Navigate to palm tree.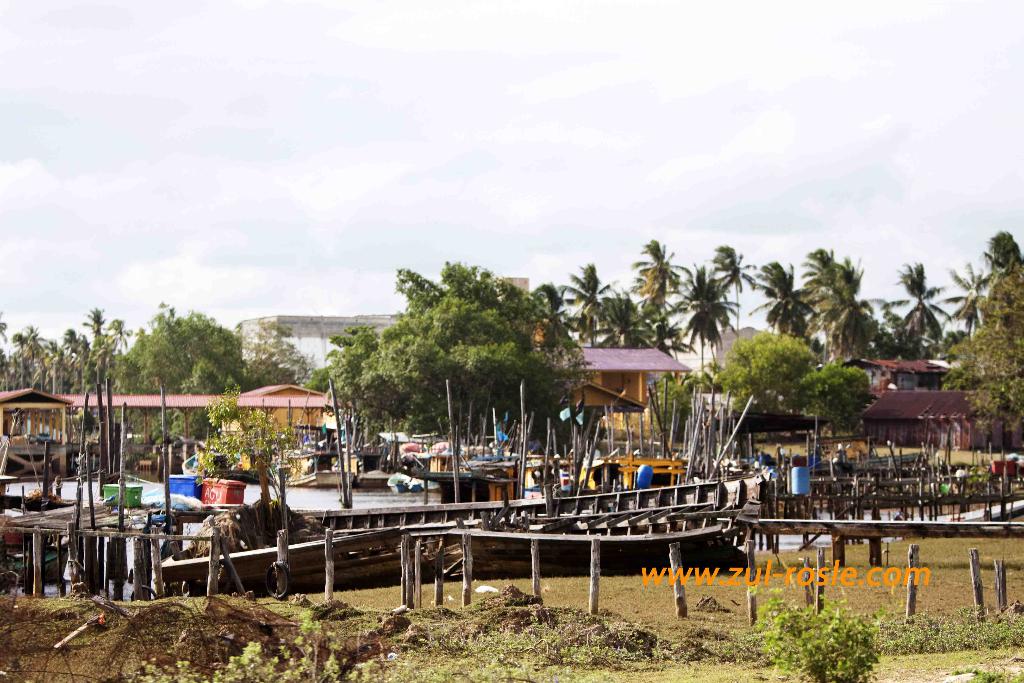
Navigation target: x1=803, y1=245, x2=839, y2=309.
